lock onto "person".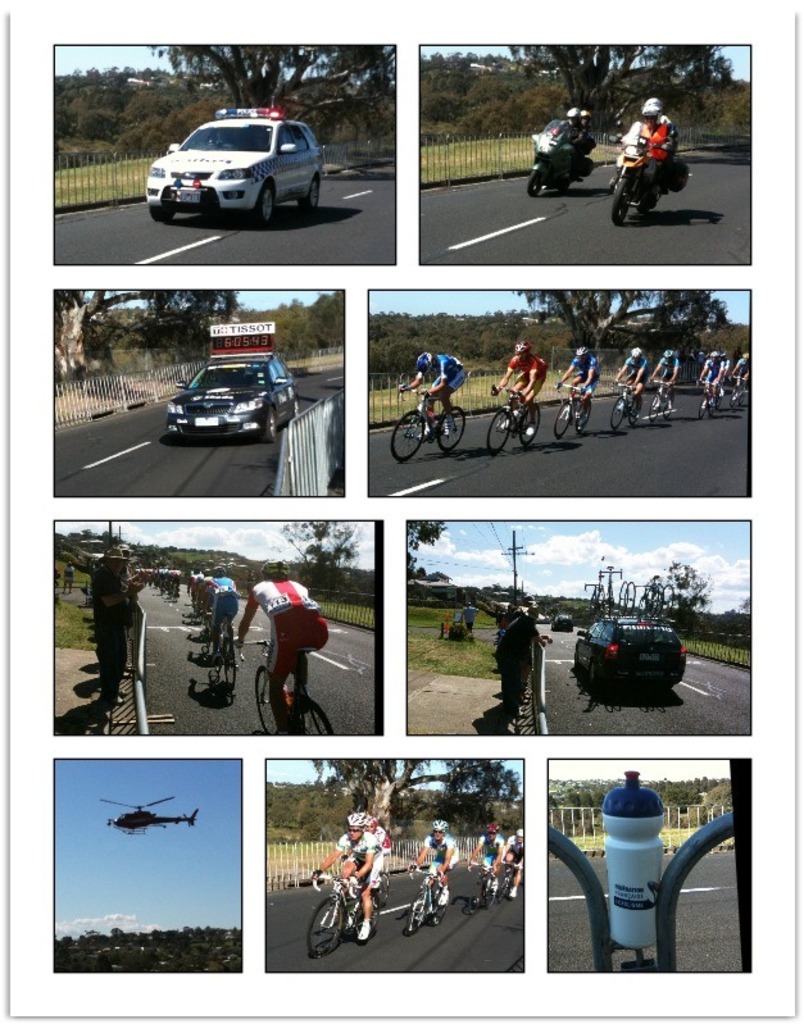
Locked: <region>505, 828, 526, 898</region>.
